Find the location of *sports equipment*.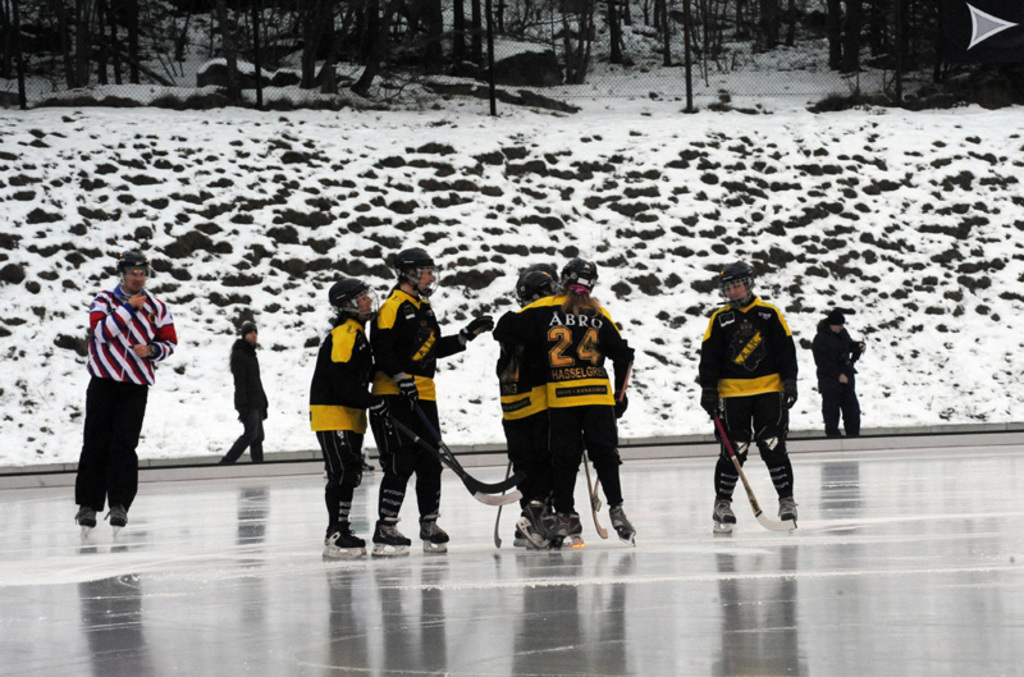
Location: (365, 516, 408, 557).
